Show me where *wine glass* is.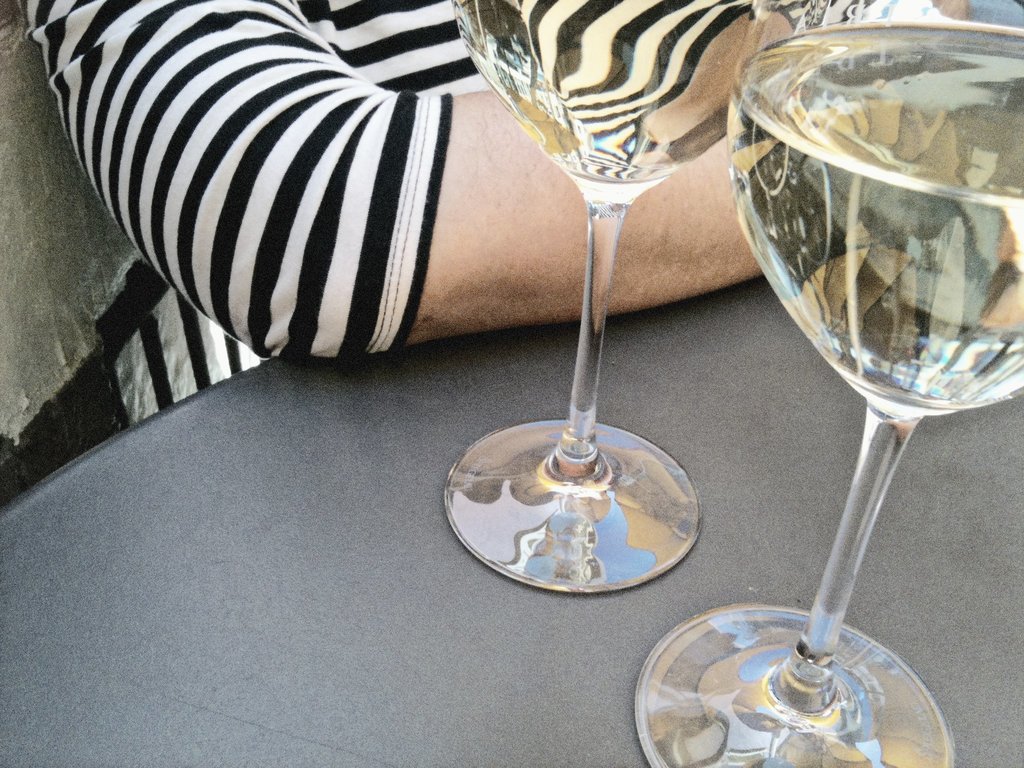
*wine glass* is at 628:0:1023:767.
